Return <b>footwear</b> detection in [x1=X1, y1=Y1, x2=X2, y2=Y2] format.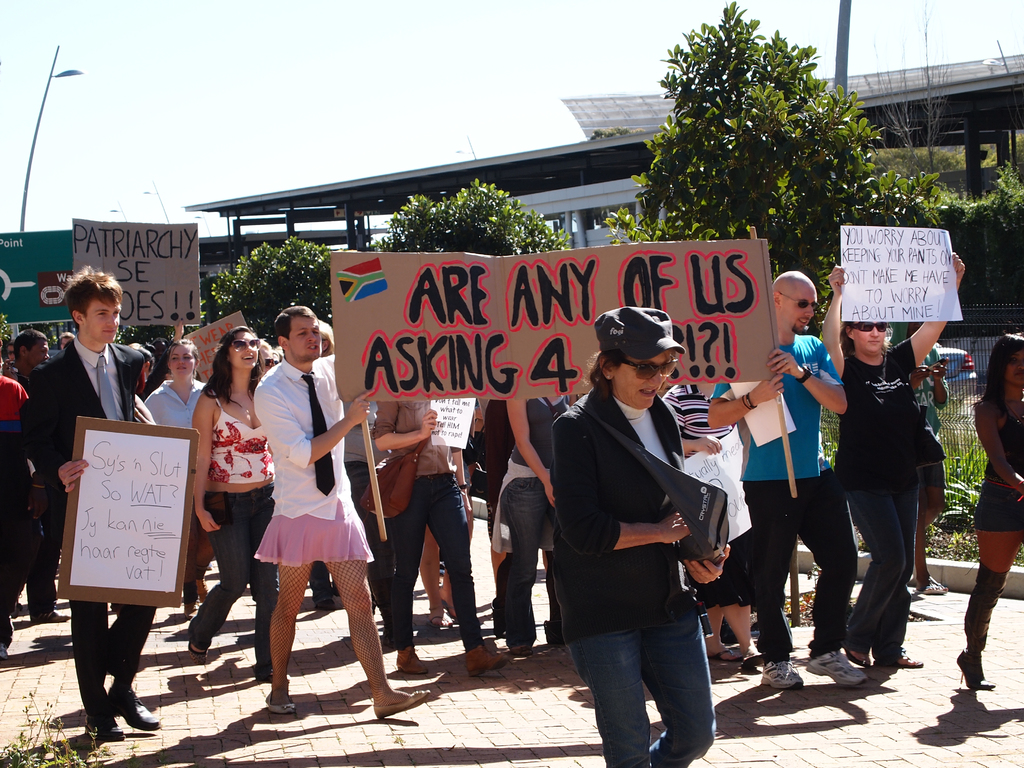
[x1=371, y1=693, x2=435, y2=722].
